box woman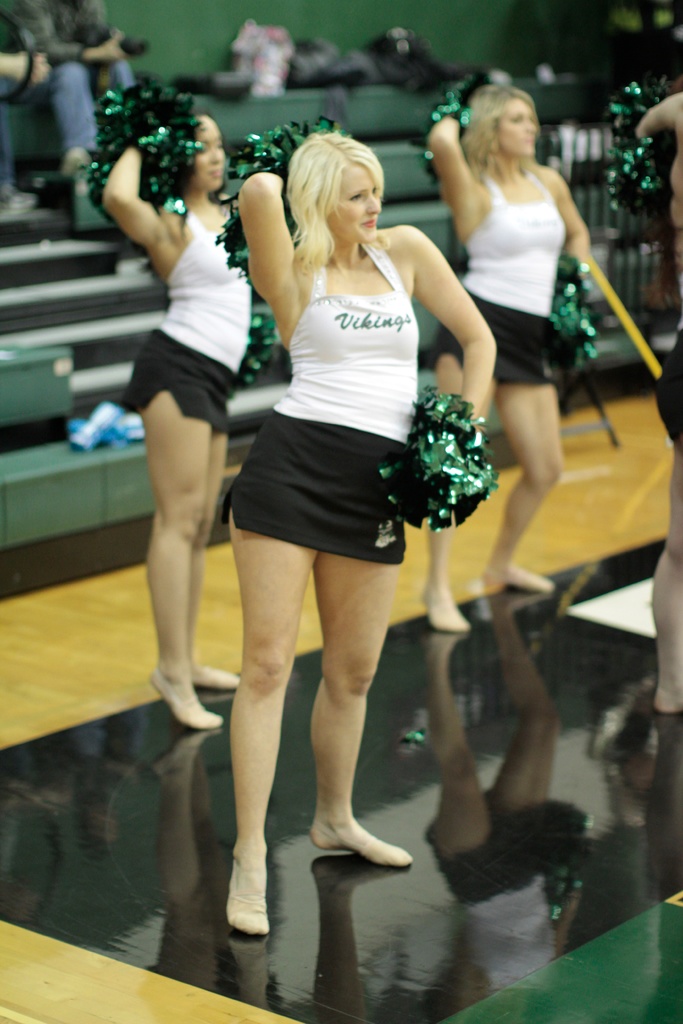
Rect(235, 132, 511, 941)
